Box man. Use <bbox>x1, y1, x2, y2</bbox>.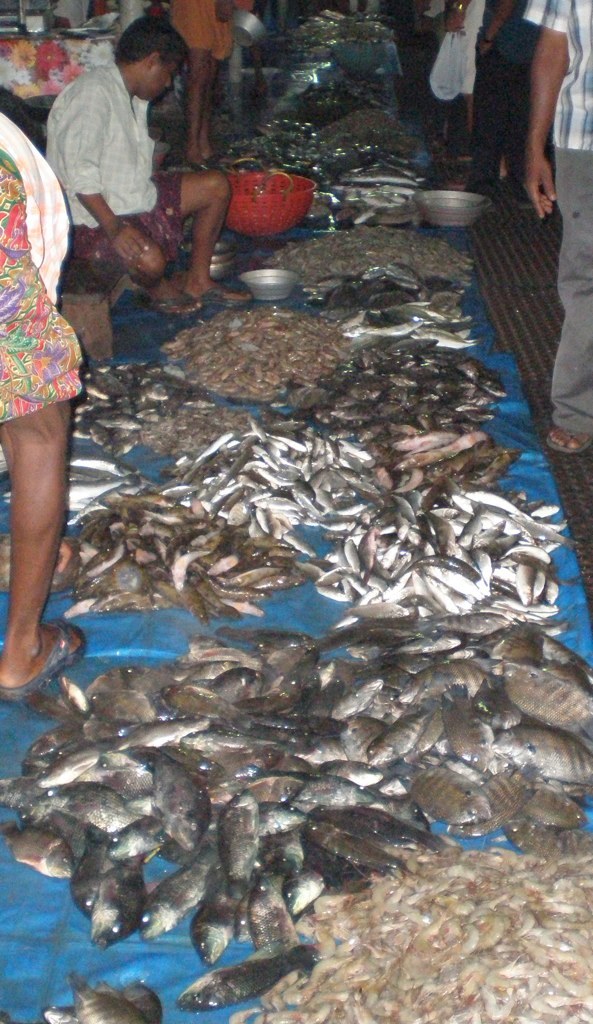
<bbox>46, 18, 257, 302</bbox>.
